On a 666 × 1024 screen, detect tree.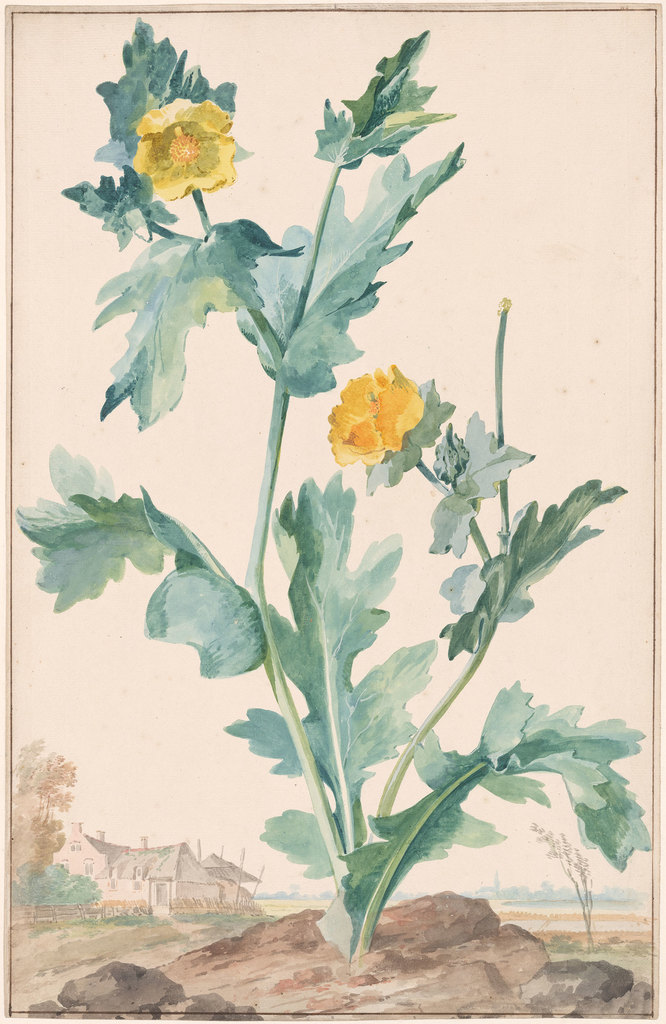
x1=19, y1=733, x2=72, y2=868.
